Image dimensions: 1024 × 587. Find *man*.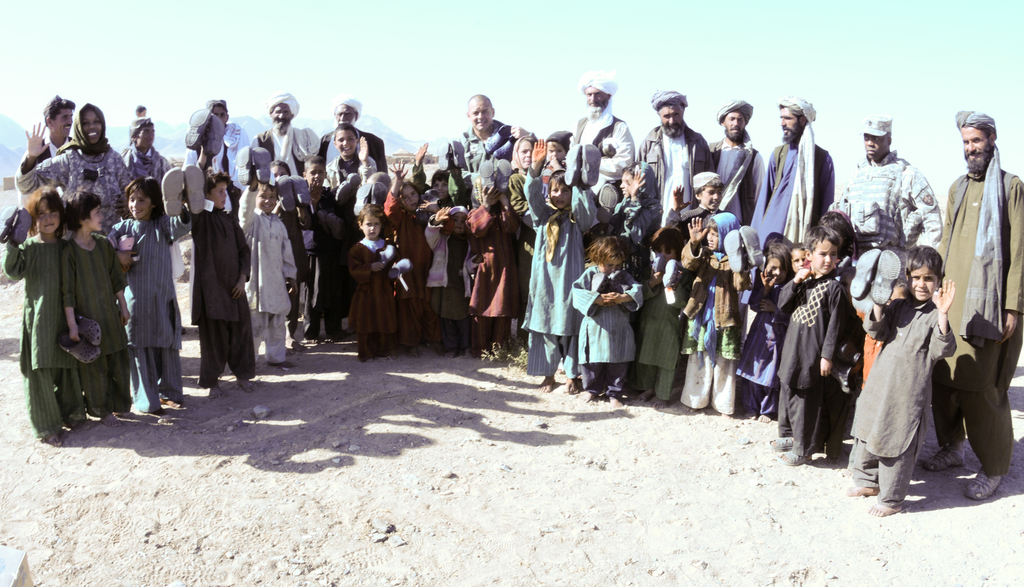
940, 123, 1018, 467.
